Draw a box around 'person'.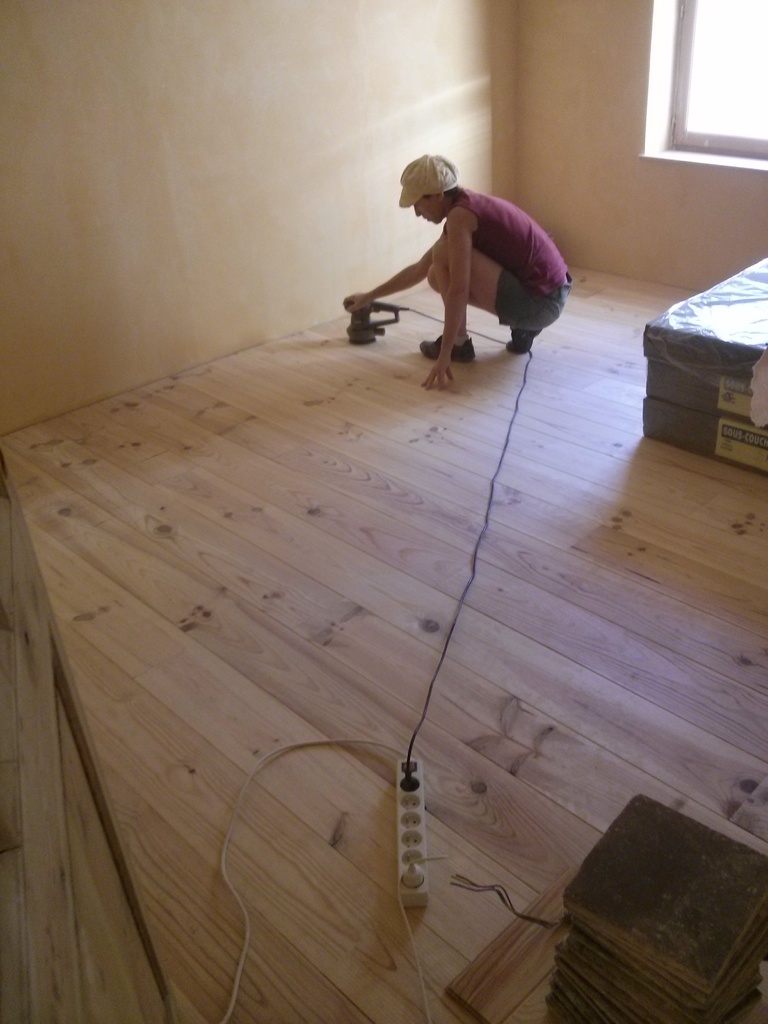
left=362, top=149, right=556, bottom=354.
